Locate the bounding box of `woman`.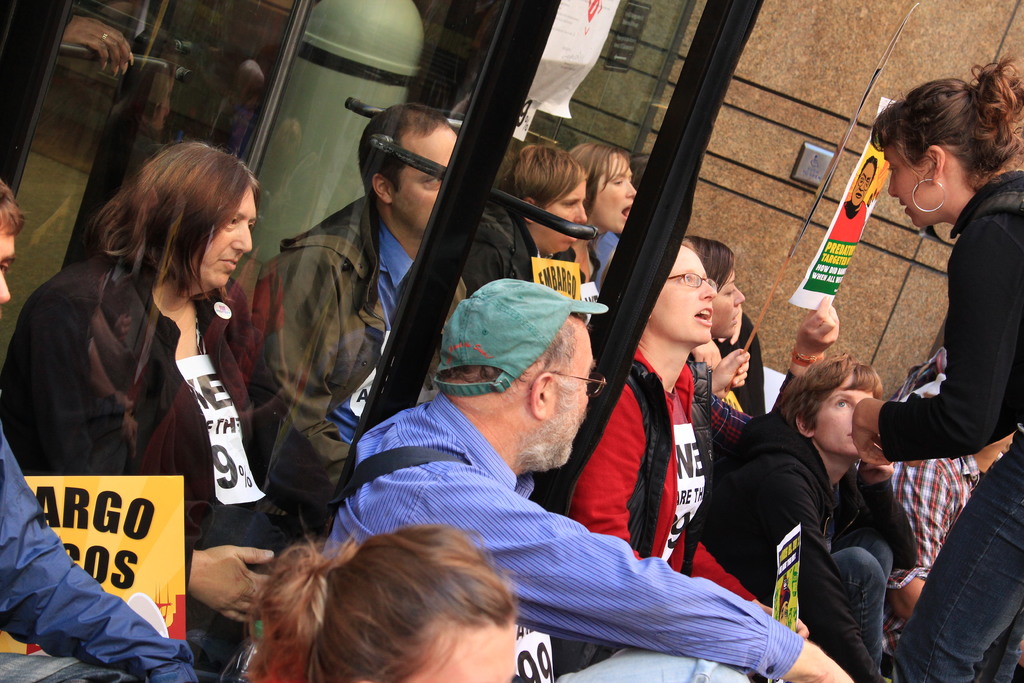
Bounding box: (236, 525, 521, 682).
